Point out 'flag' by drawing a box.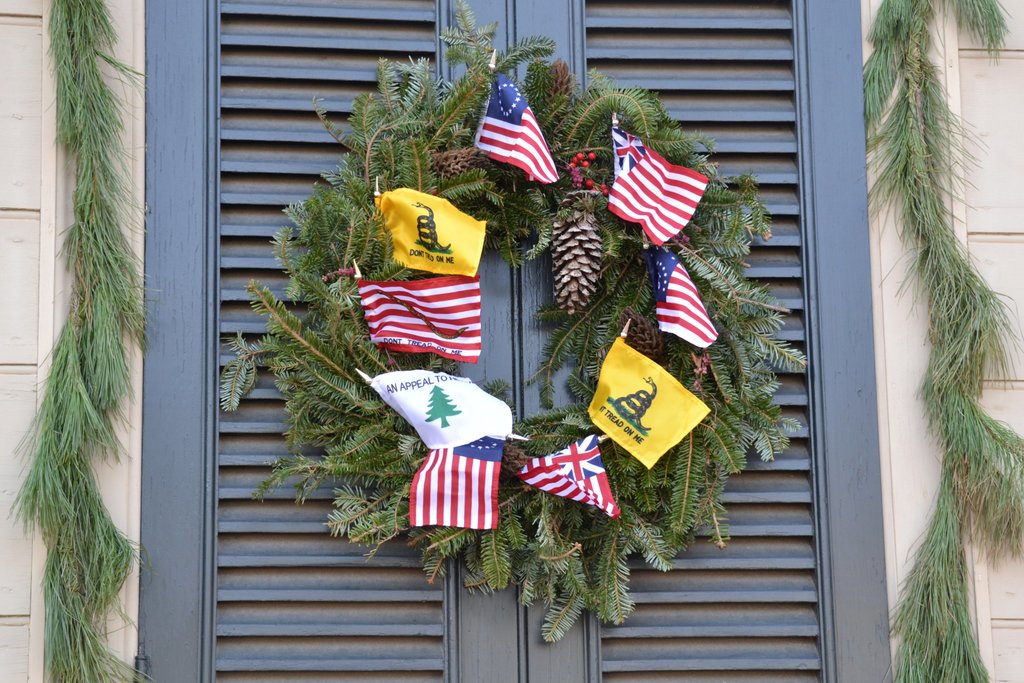
bbox(602, 129, 714, 243).
